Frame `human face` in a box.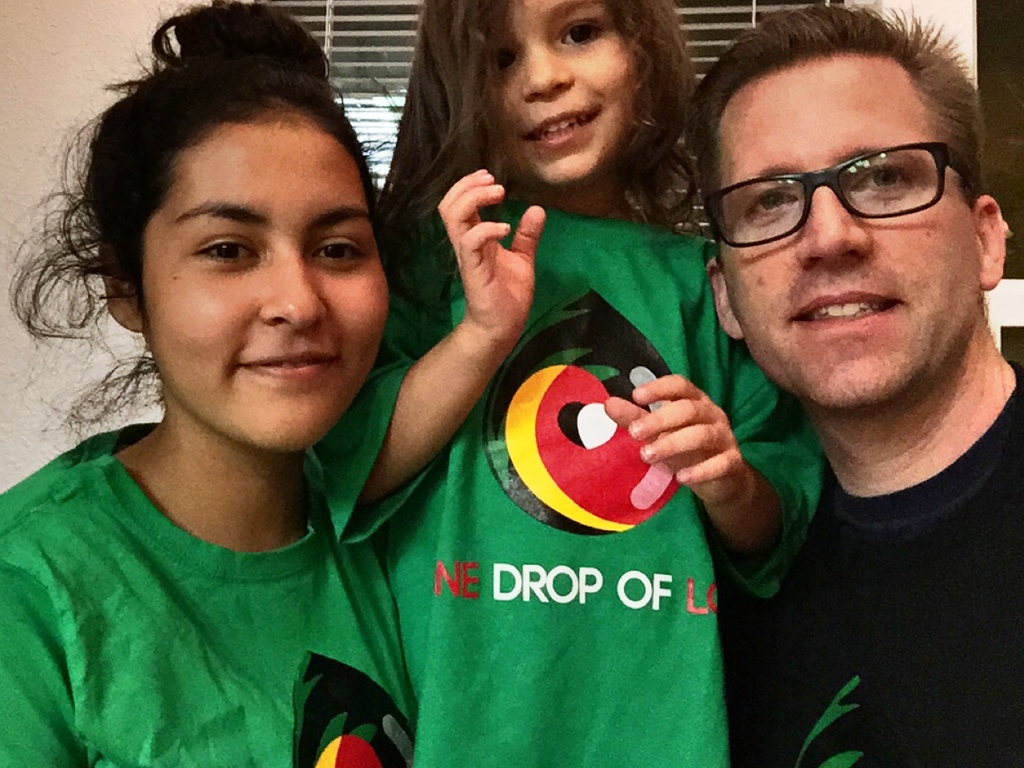
[720,42,974,396].
